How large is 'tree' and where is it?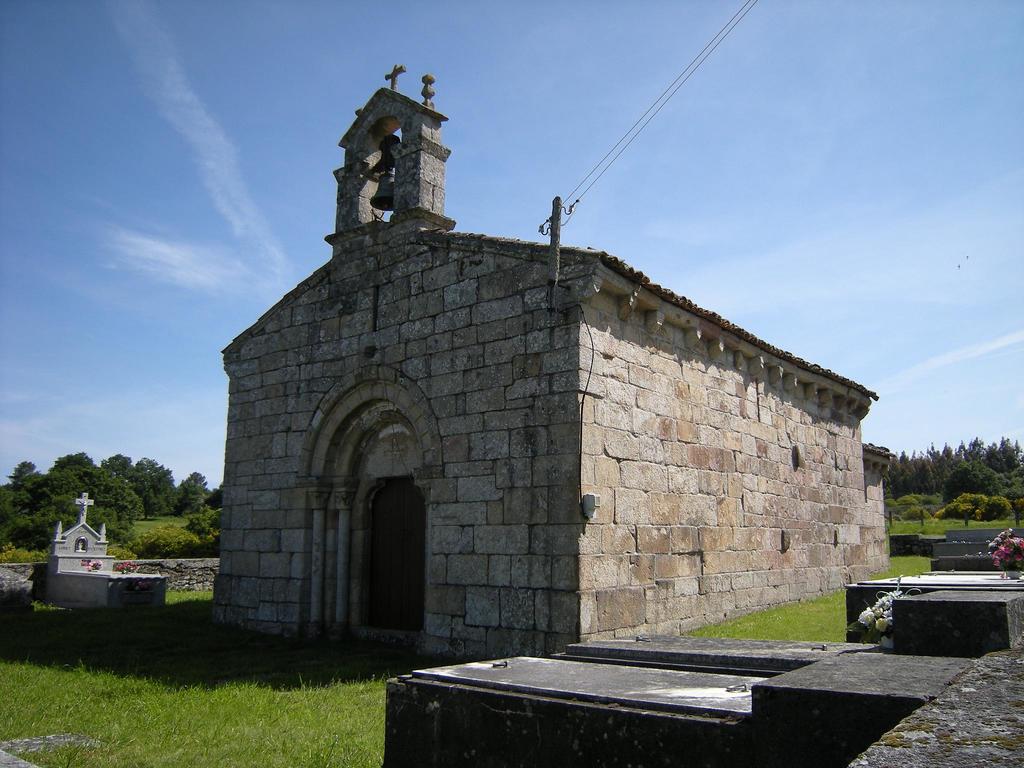
Bounding box: [left=182, top=498, right=220, bottom=531].
